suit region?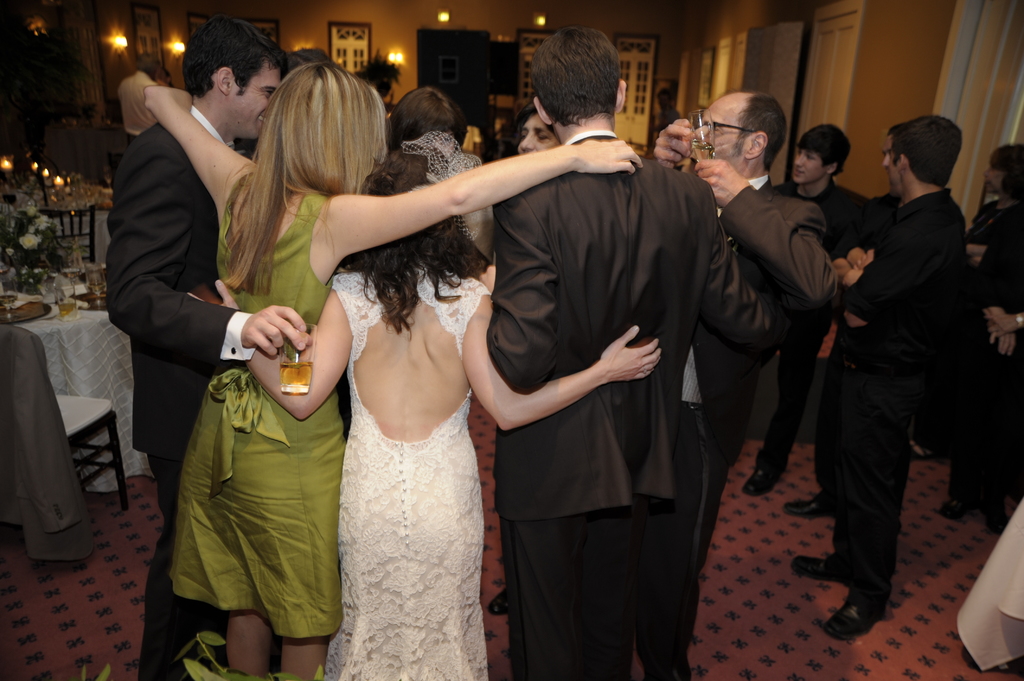
[456,42,726,669]
